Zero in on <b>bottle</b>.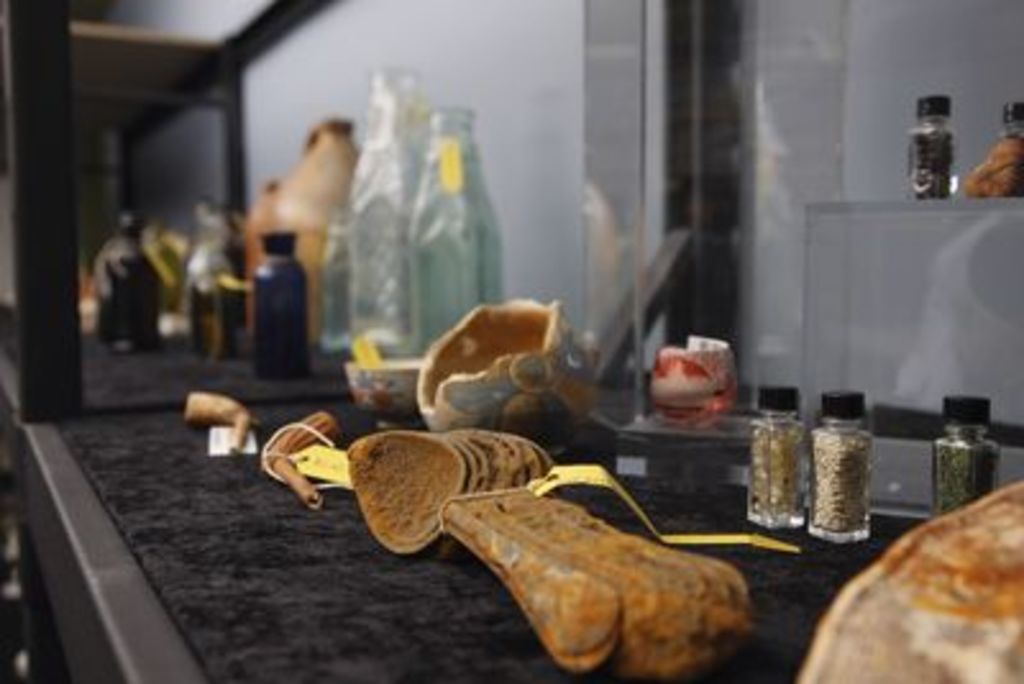
Zeroed in: locate(187, 213, 241, 356).
